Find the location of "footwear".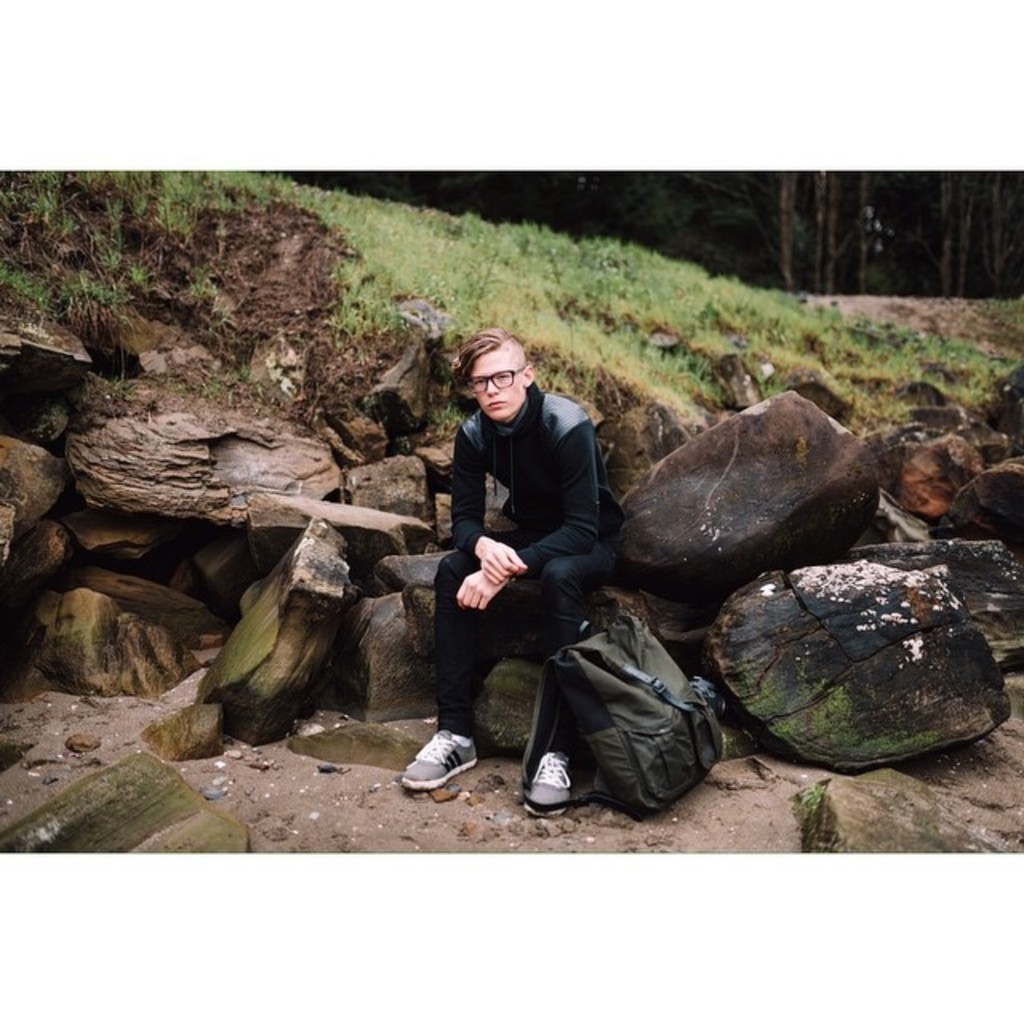
Location: <region>405, 718, 486, 814</region>.
